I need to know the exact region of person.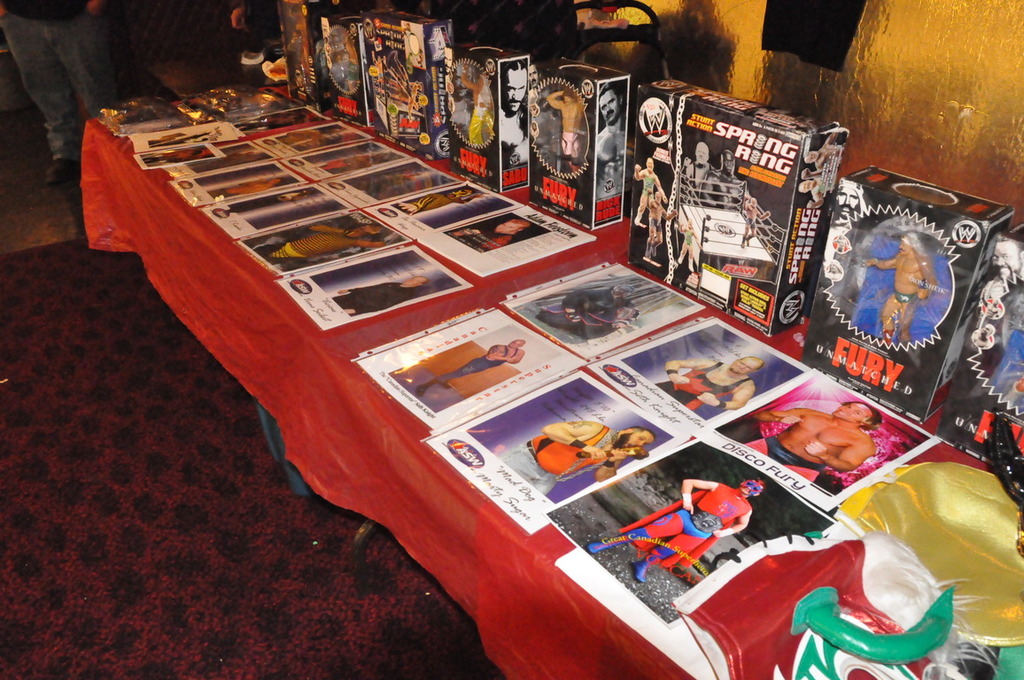
Region: 746, 408, 885, 482.
